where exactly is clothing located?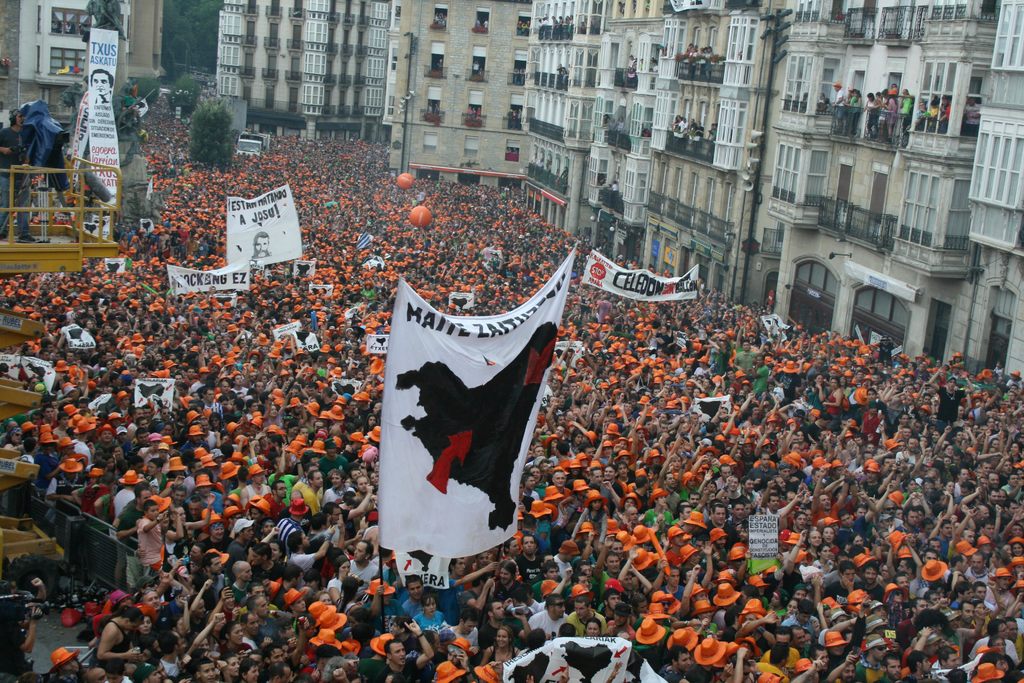
Its bounding box is <bbox>71, 438, 95, 465</bbox>.
